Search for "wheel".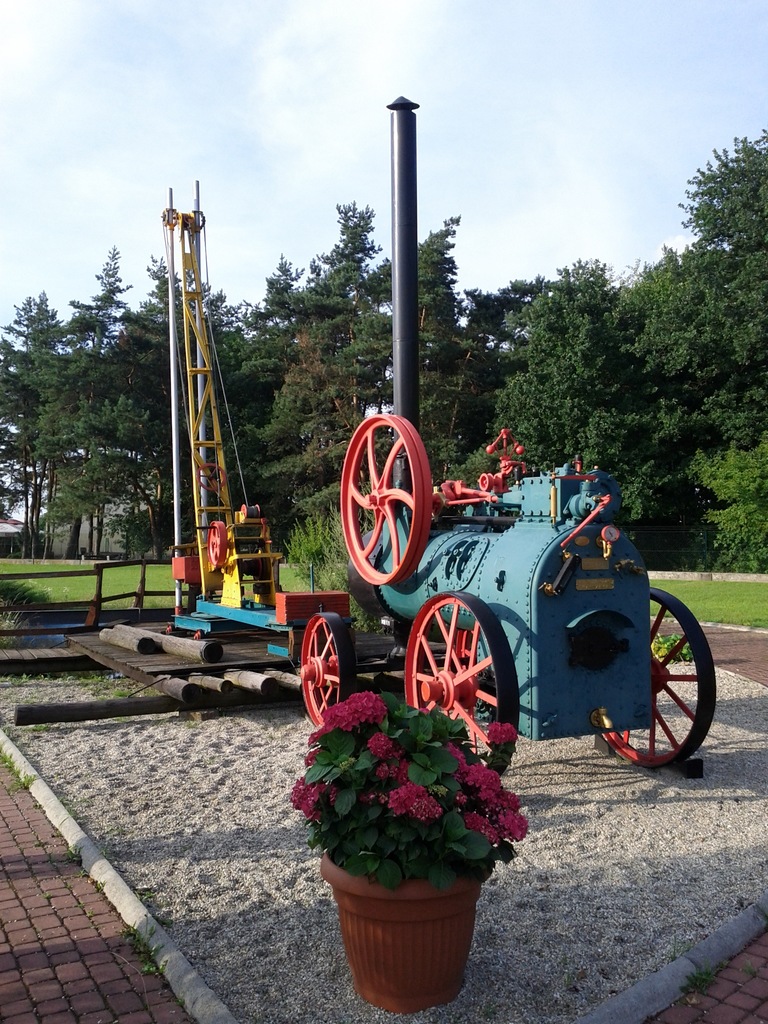
Found at bbox=[401, 593, 520, 781].
